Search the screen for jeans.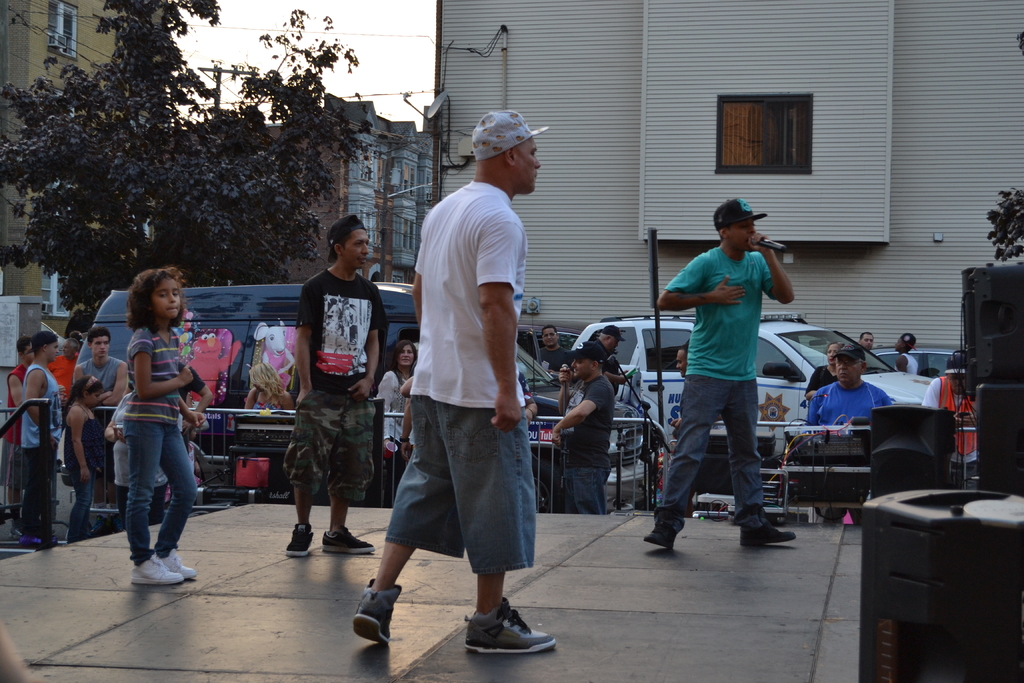
Found at 72/475/88/539.
